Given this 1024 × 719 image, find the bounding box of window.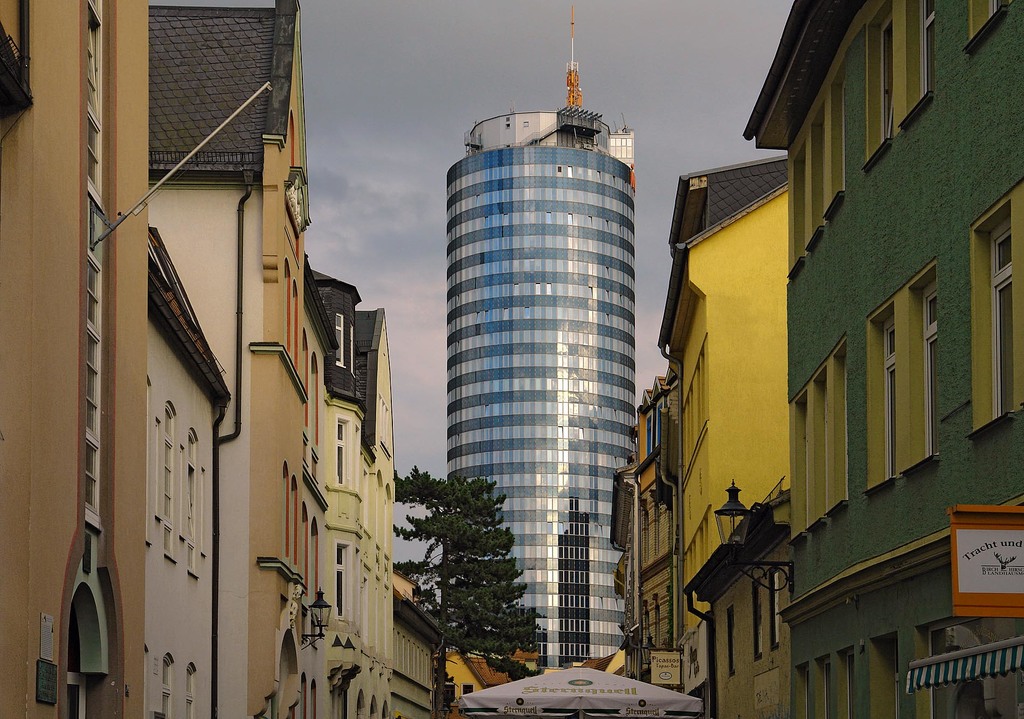
select_region(769, 571, 780, 655).
